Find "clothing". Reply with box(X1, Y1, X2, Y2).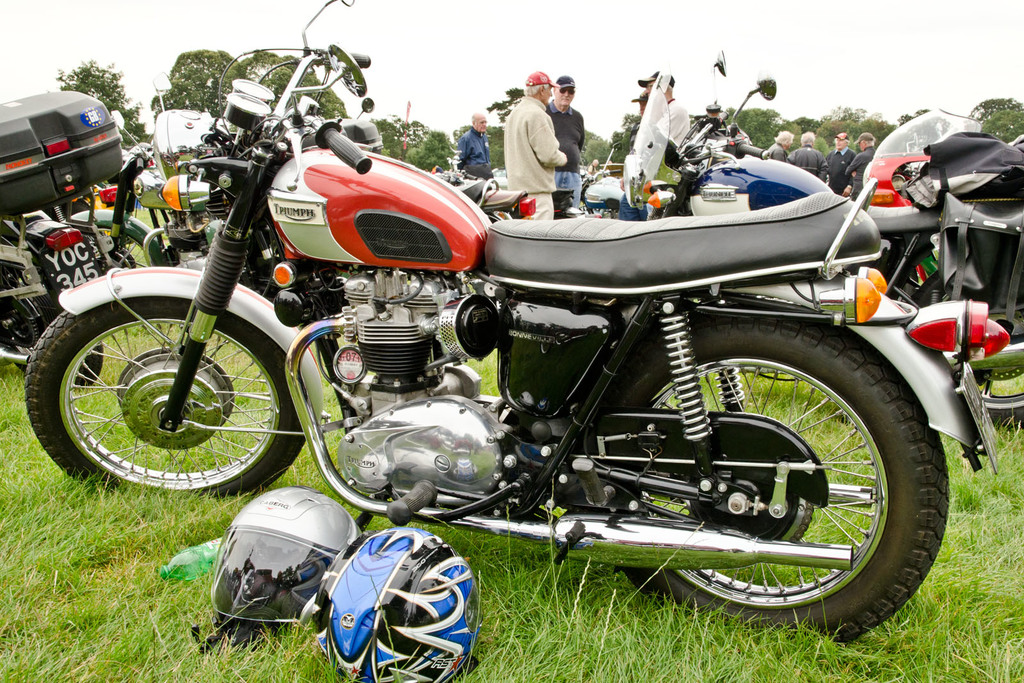
box(788, 141, 826, 187).
